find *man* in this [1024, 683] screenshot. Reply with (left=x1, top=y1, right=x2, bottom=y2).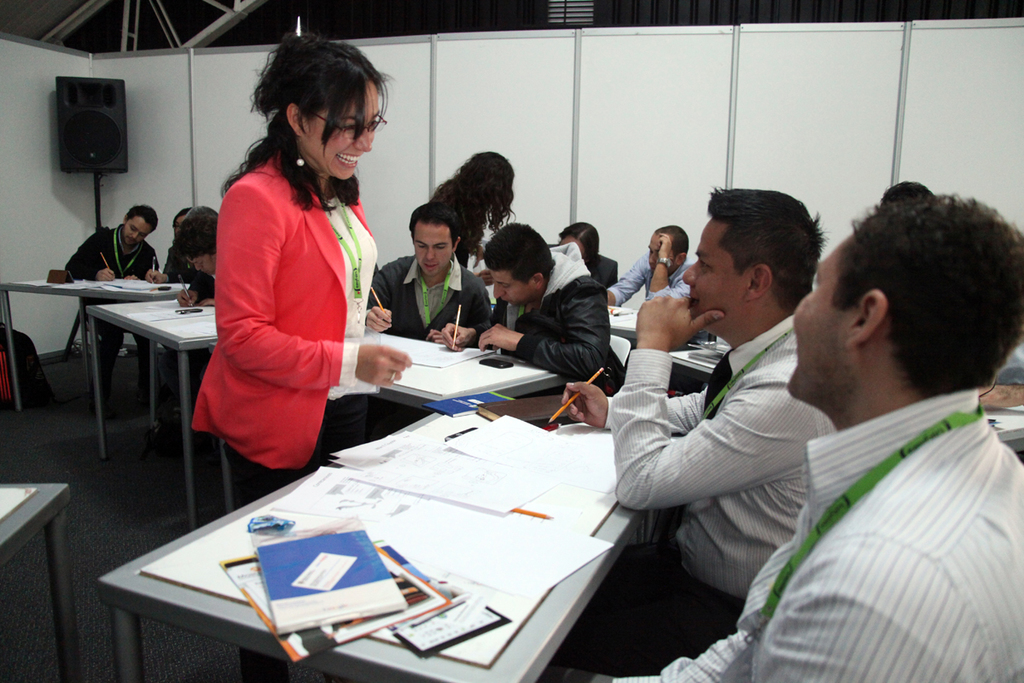
(left=364, top=203, right=489, bottom=340).
